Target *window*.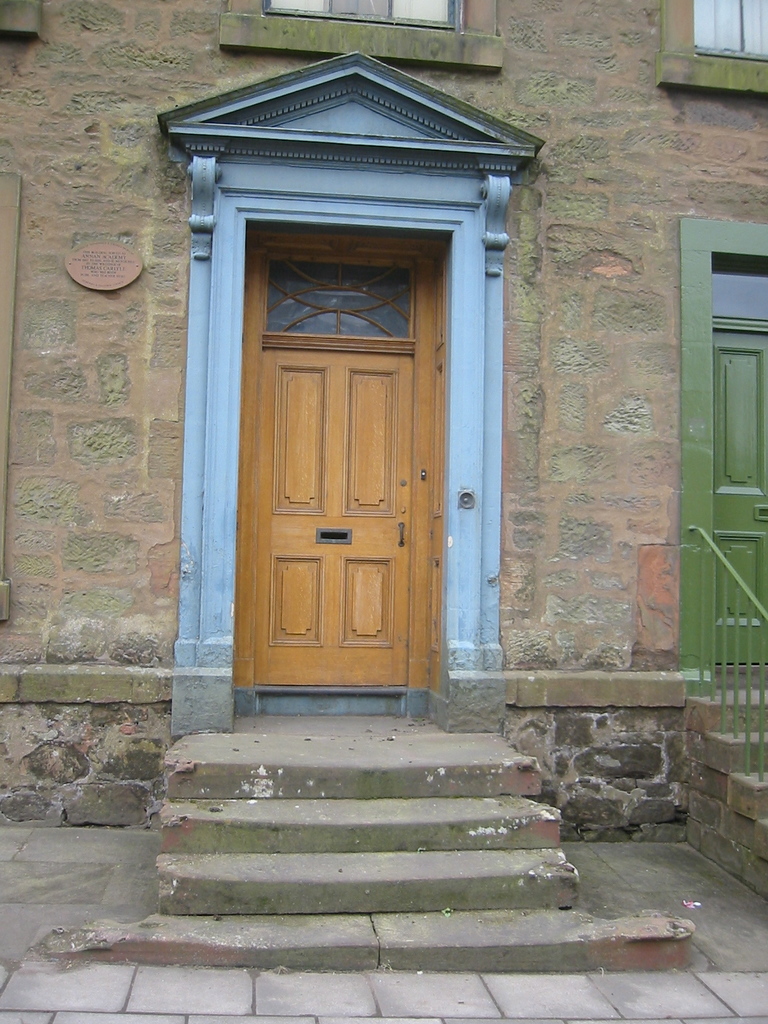
Target region: l=0, t=0, r=58, b=45.
